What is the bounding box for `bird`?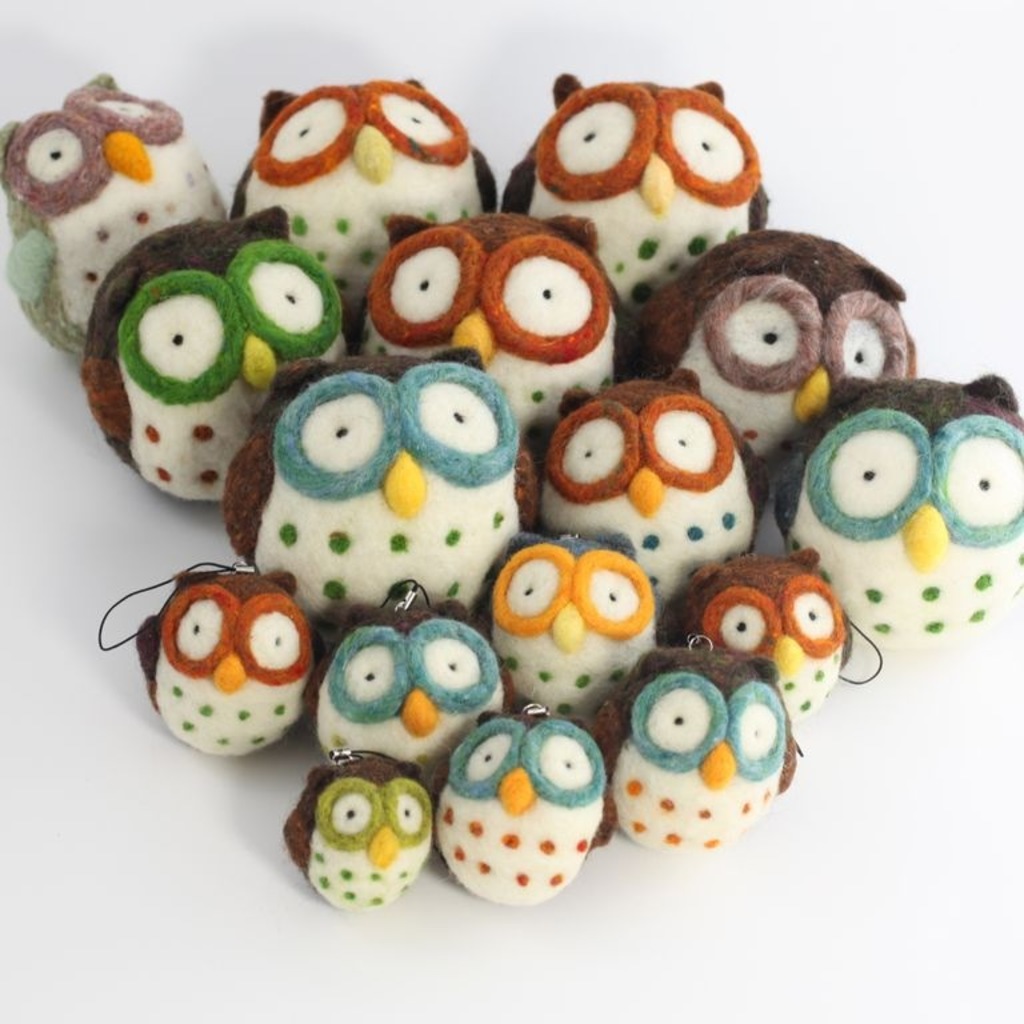
[197,76,511,315].
